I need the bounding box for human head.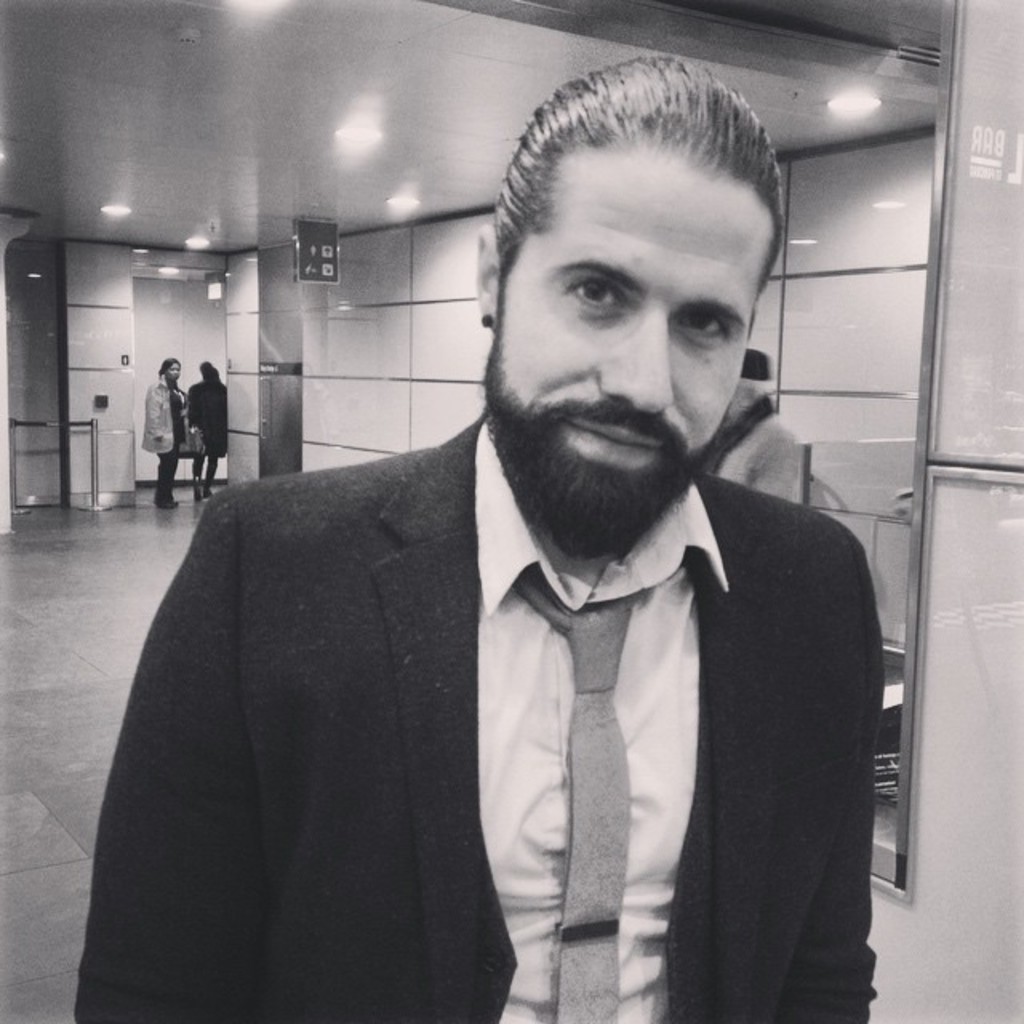
Here it is: box=[478, 58, 797, 501].
